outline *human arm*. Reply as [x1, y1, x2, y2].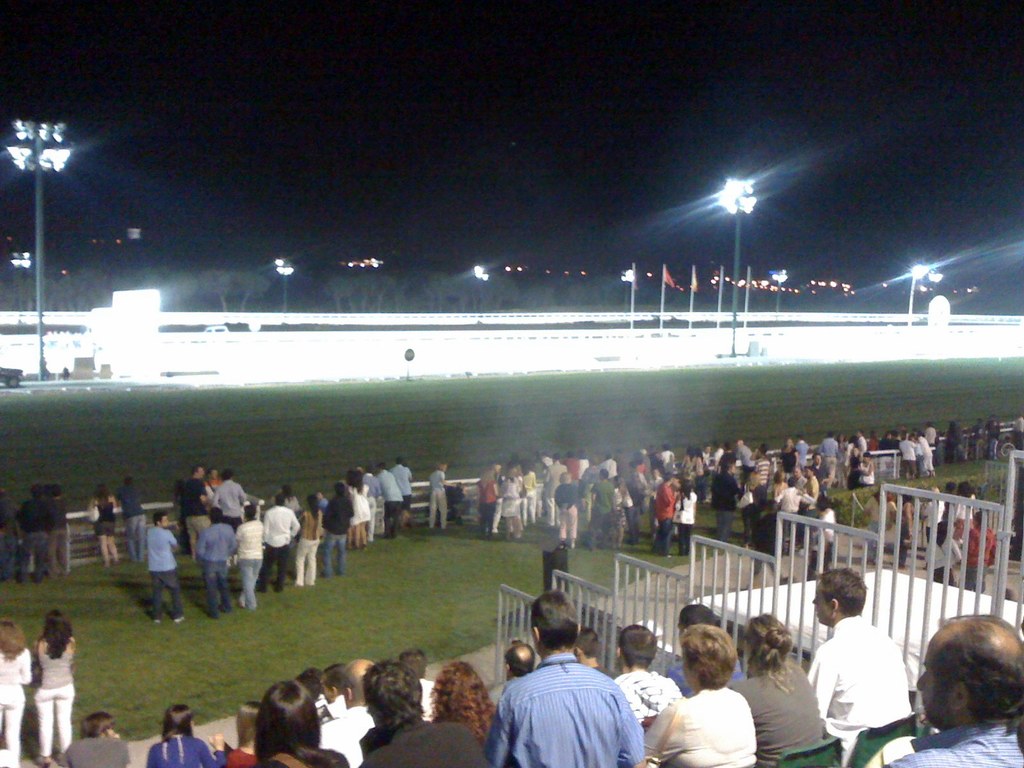
[228, 528, 242, 550].
